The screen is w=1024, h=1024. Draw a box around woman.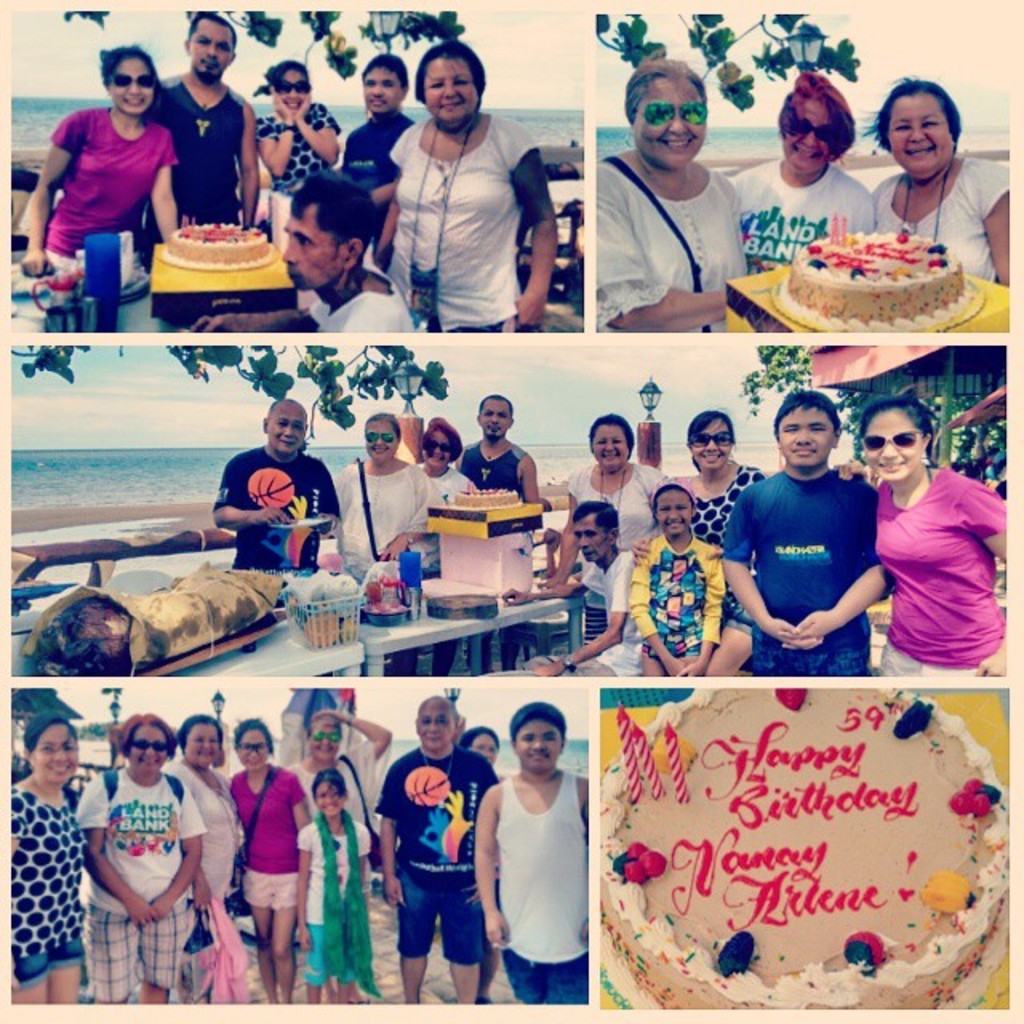
bbox=[26, 46, 182, 283].
